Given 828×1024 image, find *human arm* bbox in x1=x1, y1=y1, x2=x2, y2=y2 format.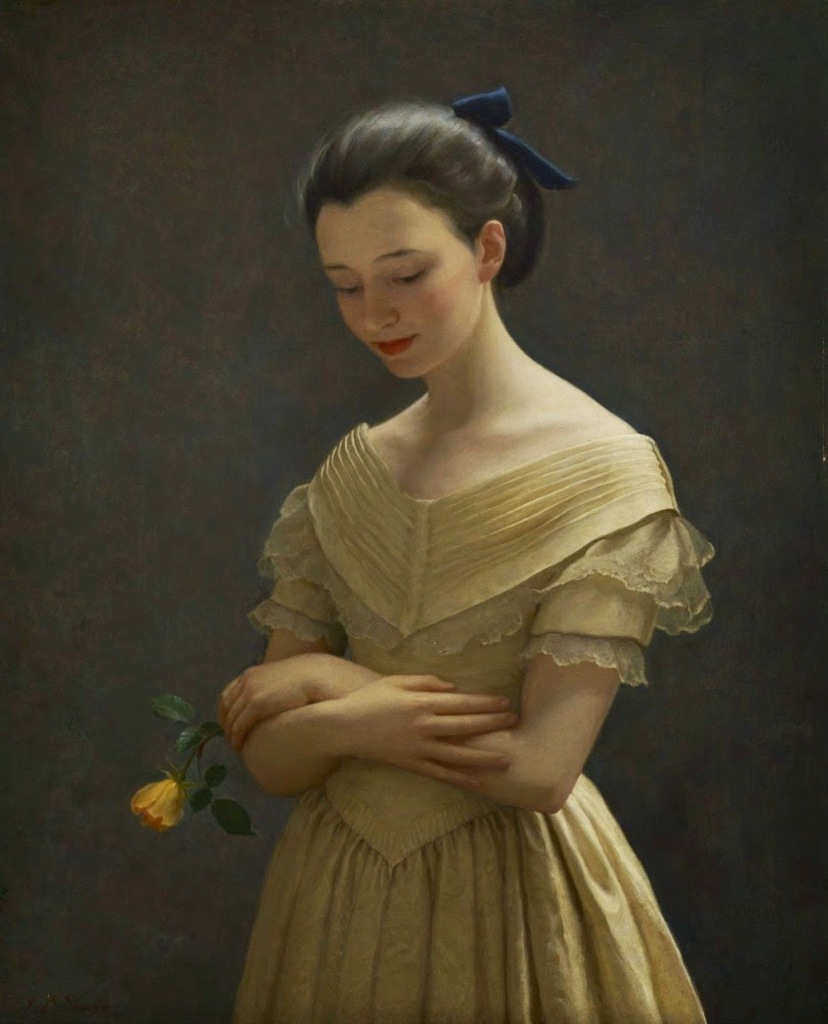
x1=231, y1=482, x2=500, y2=787.
